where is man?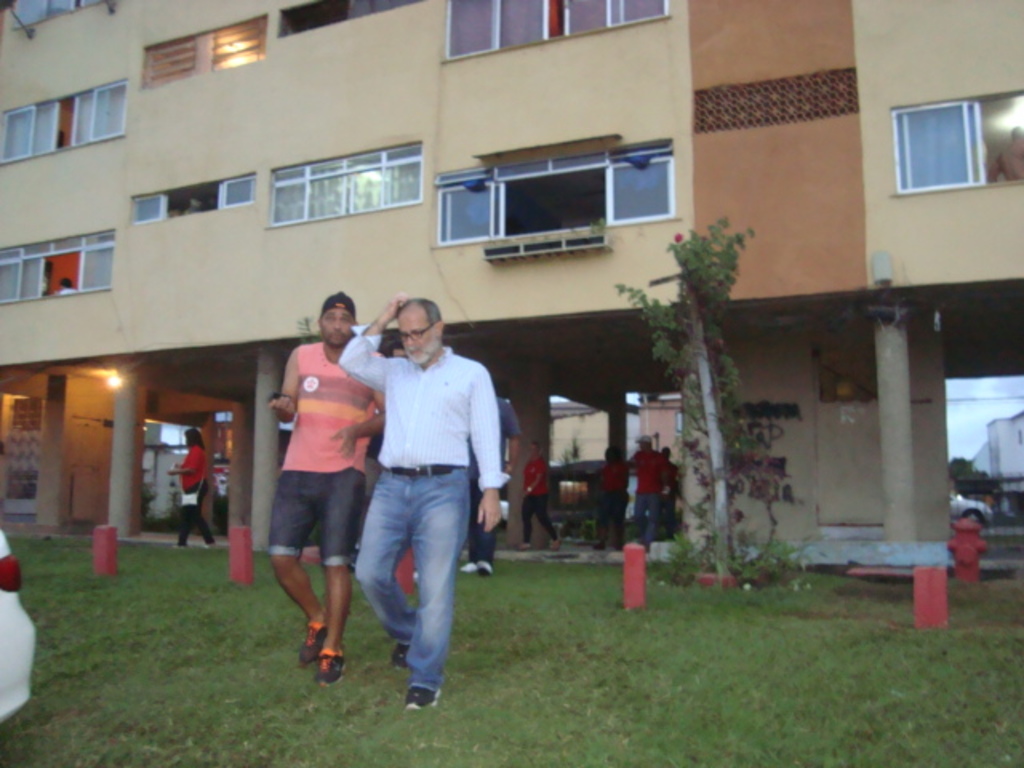
box=[54, 277, 78, 294].
